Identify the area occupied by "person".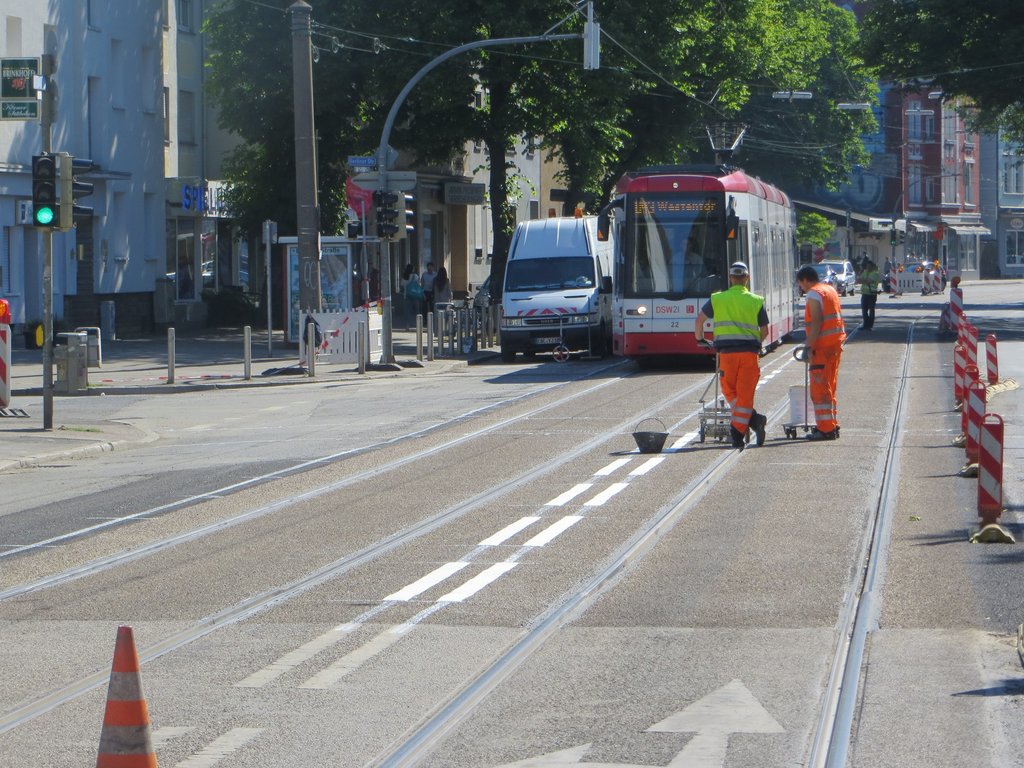
Area: 798, 252, 851, 444.
